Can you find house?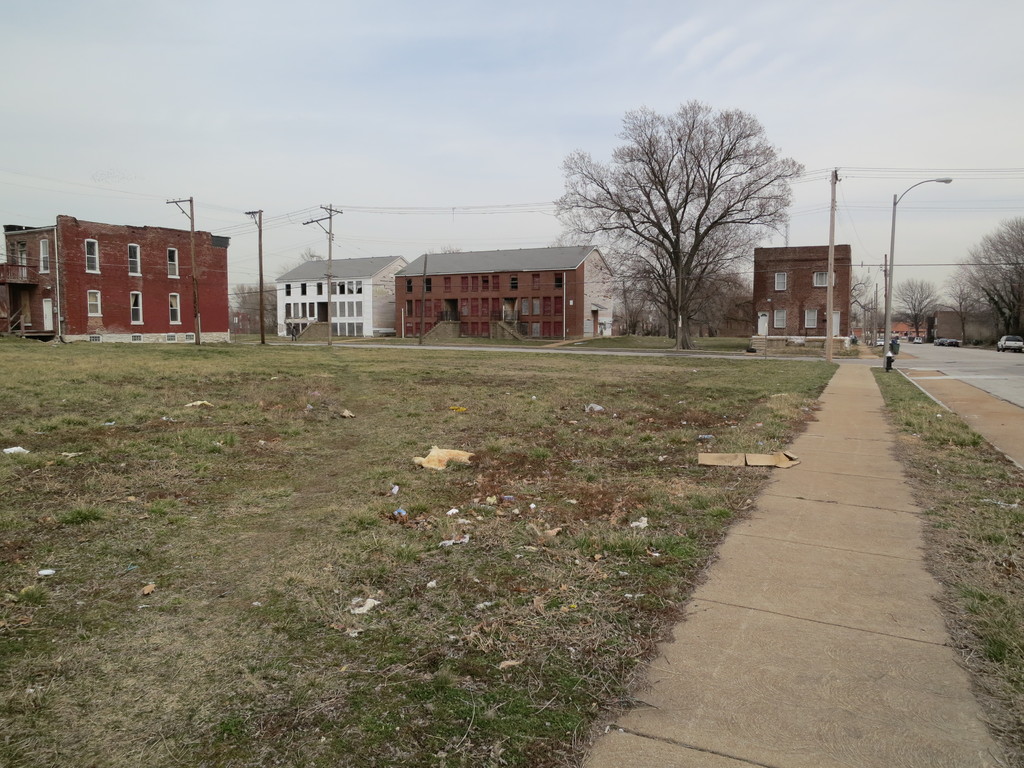
Yes, bounding box: region(395, 237, 620, 346).
